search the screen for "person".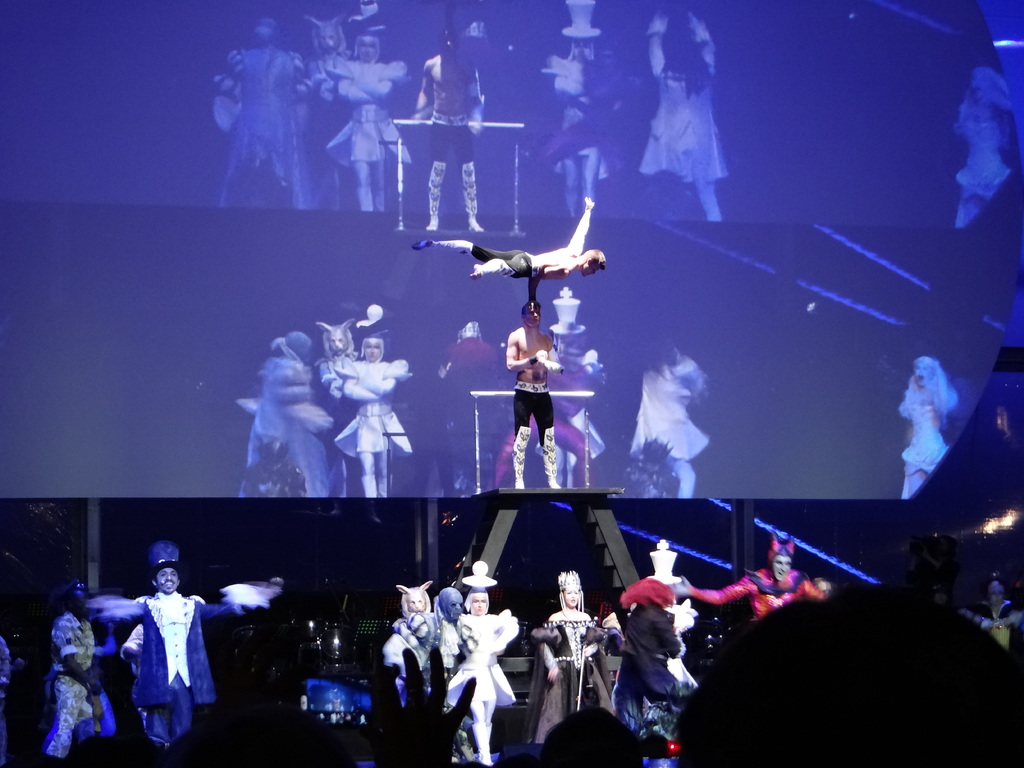
Found at bbox=(317, 315, 361, 399).
